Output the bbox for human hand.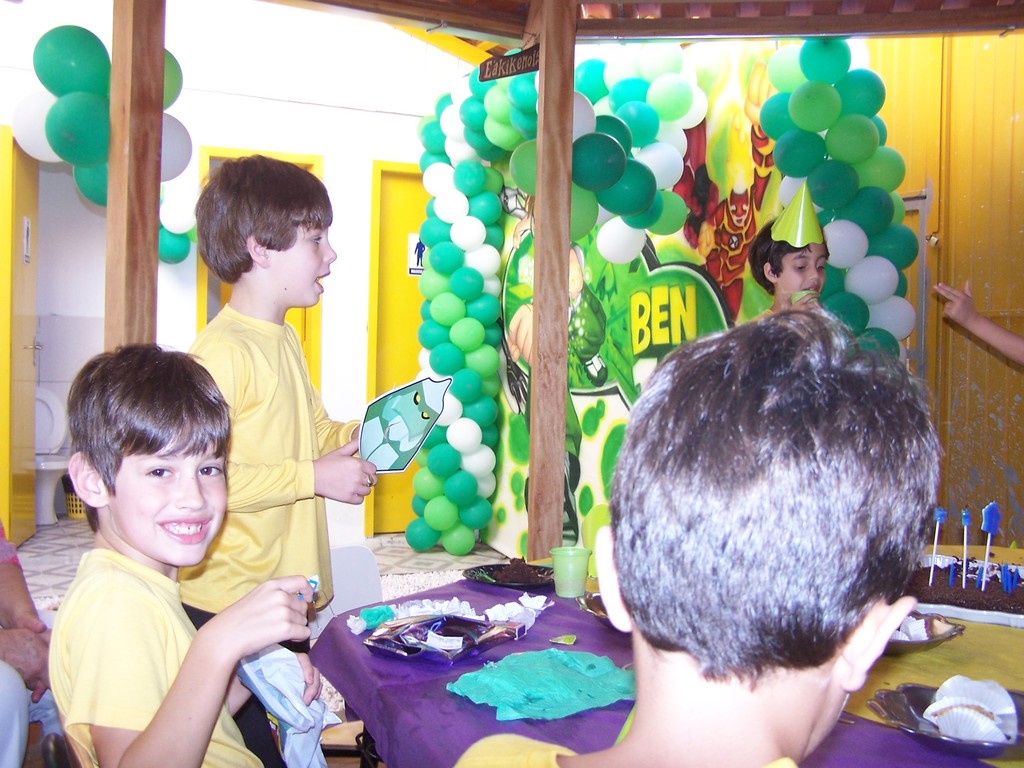
(312, 435, 380, 504).
